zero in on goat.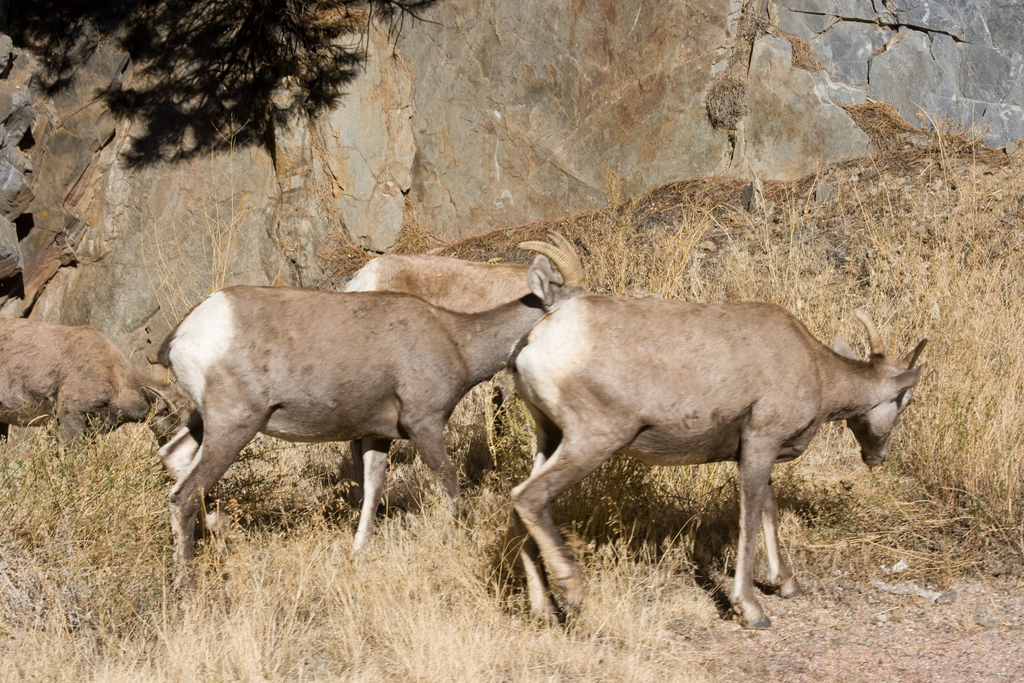
Zeroed in: 337, 253, 563, 496.
